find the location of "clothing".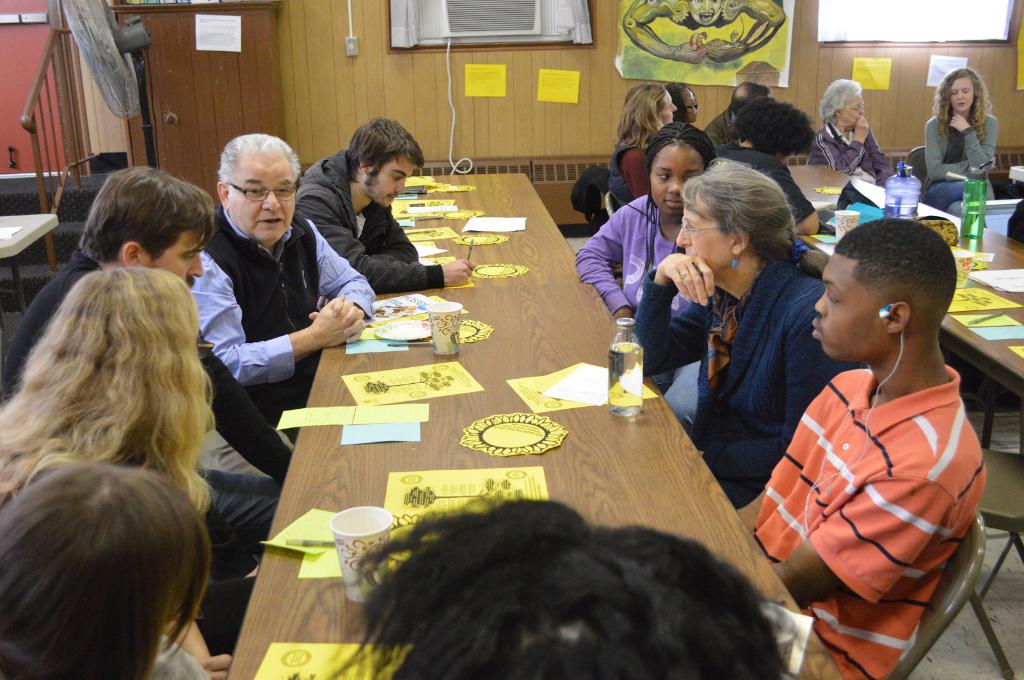
Location: <bbox>171, 198, 391, 395</bbox>.
